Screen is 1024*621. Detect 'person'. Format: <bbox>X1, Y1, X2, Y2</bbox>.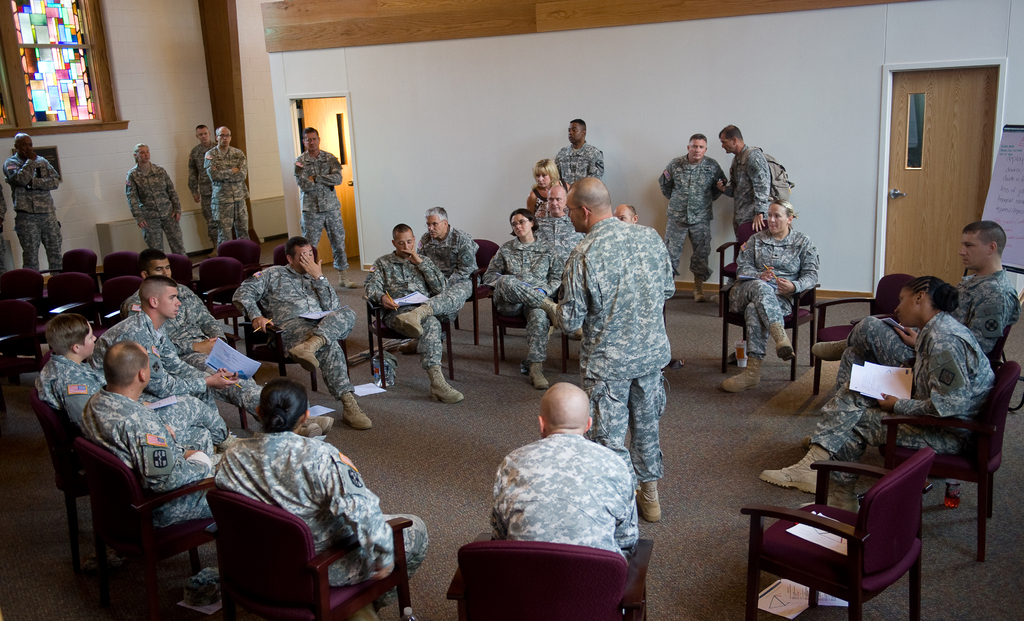
<bbox>658, 136, 726, 296</bbox>.
